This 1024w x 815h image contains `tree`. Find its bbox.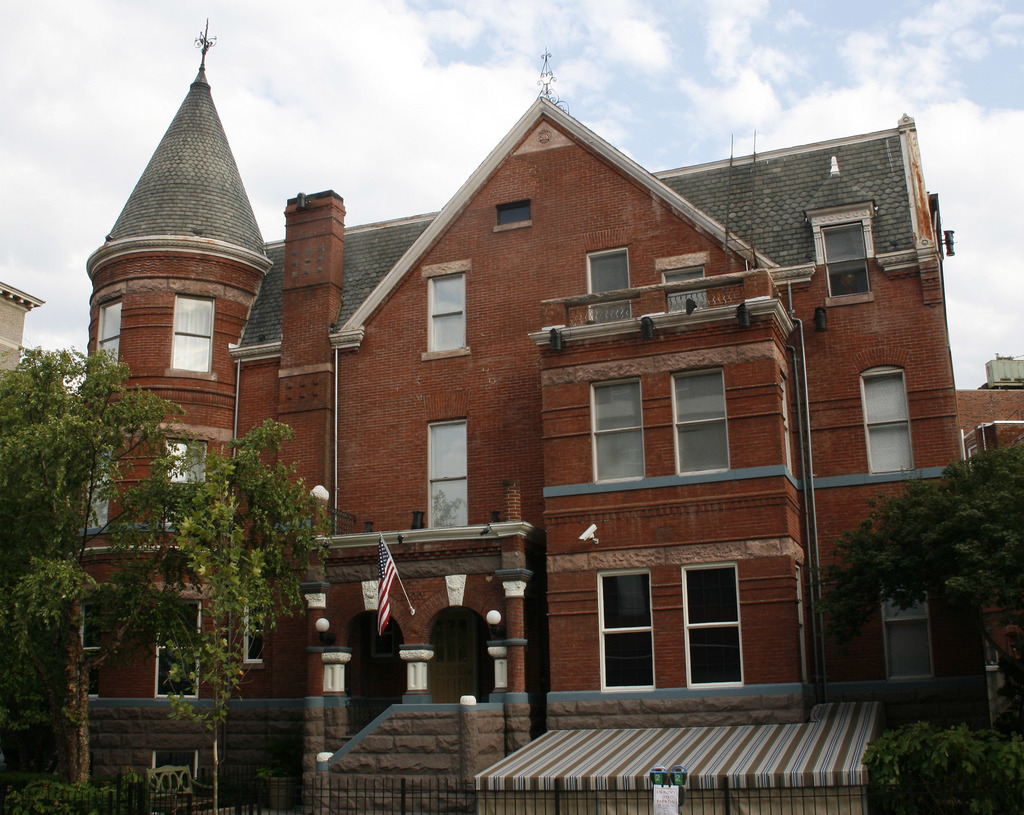
rect(821, 435, 1023, 732).
